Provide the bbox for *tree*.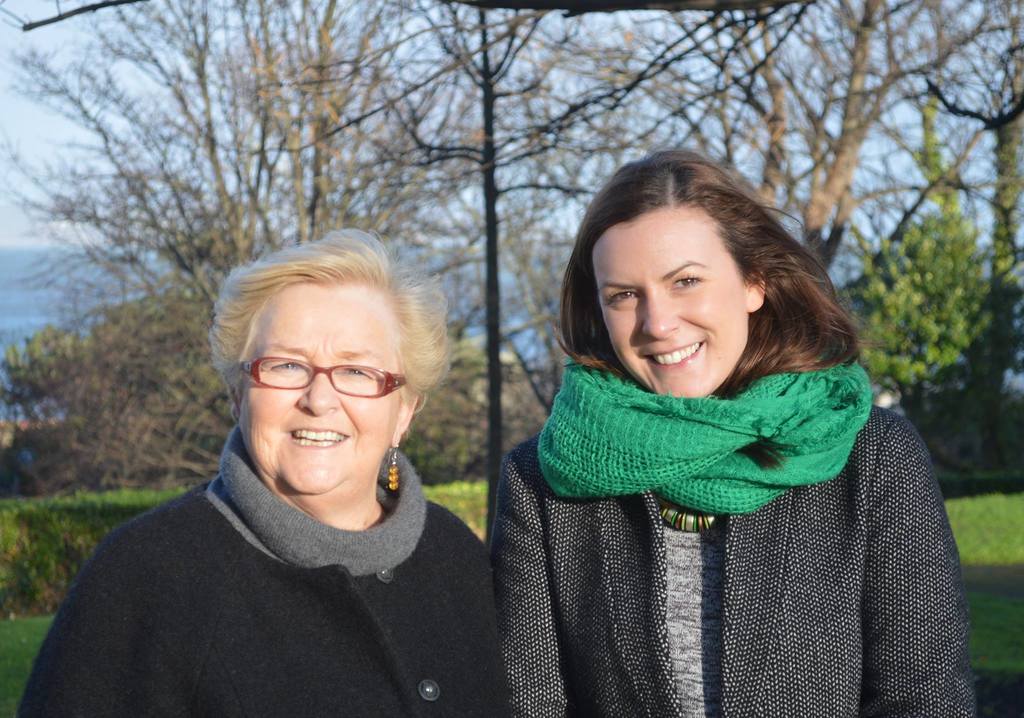
[861, 0, 1020, 398].
